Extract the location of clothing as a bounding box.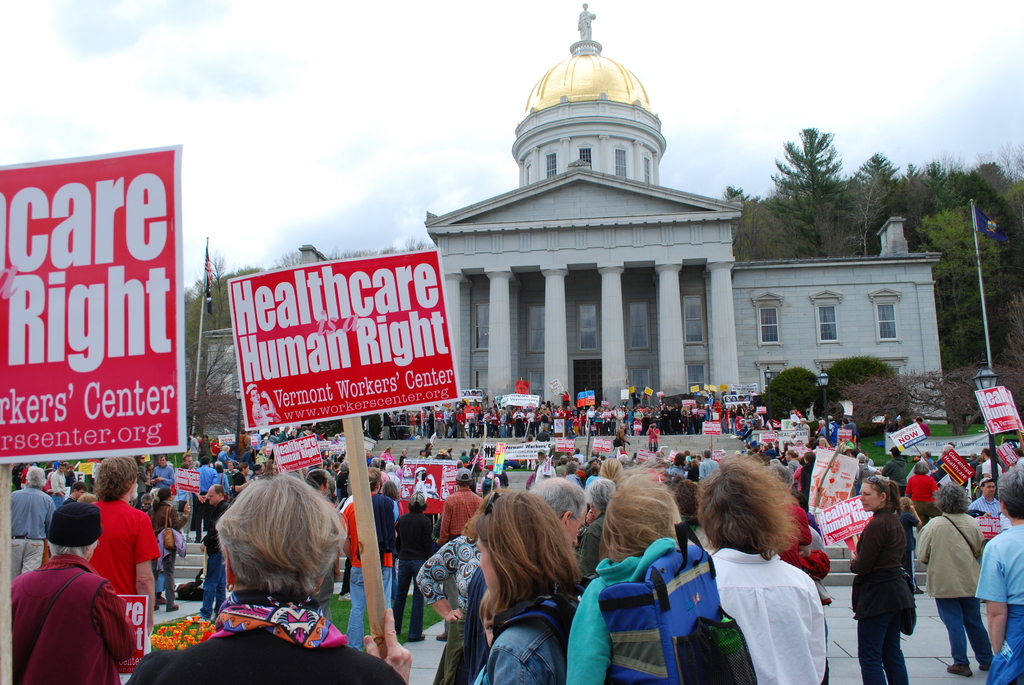
12, 468, 24, 485.
